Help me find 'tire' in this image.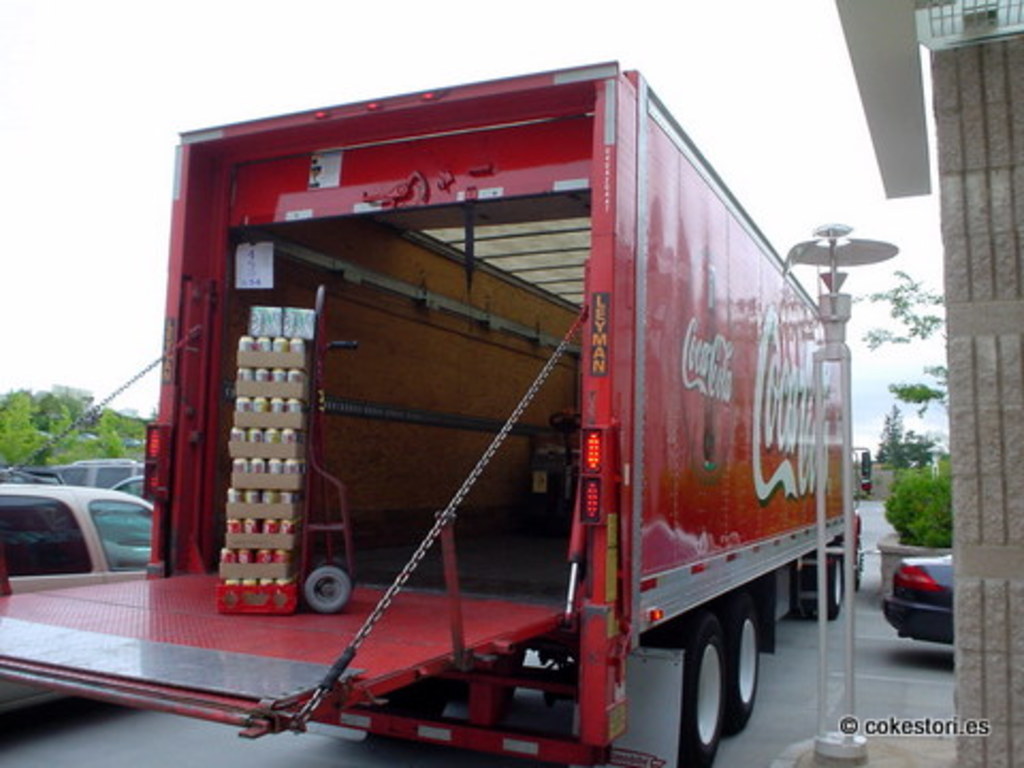
Found it: left=800, top=557, right=821, bottom=614.
